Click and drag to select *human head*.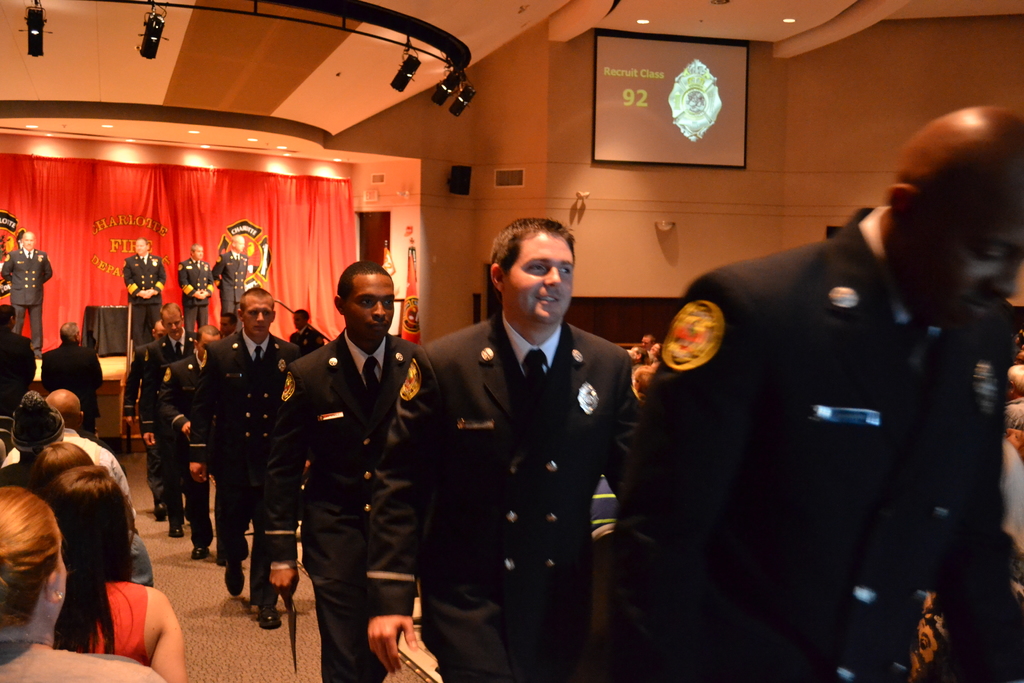
Selection: detection(635, 364, 653, 395).
